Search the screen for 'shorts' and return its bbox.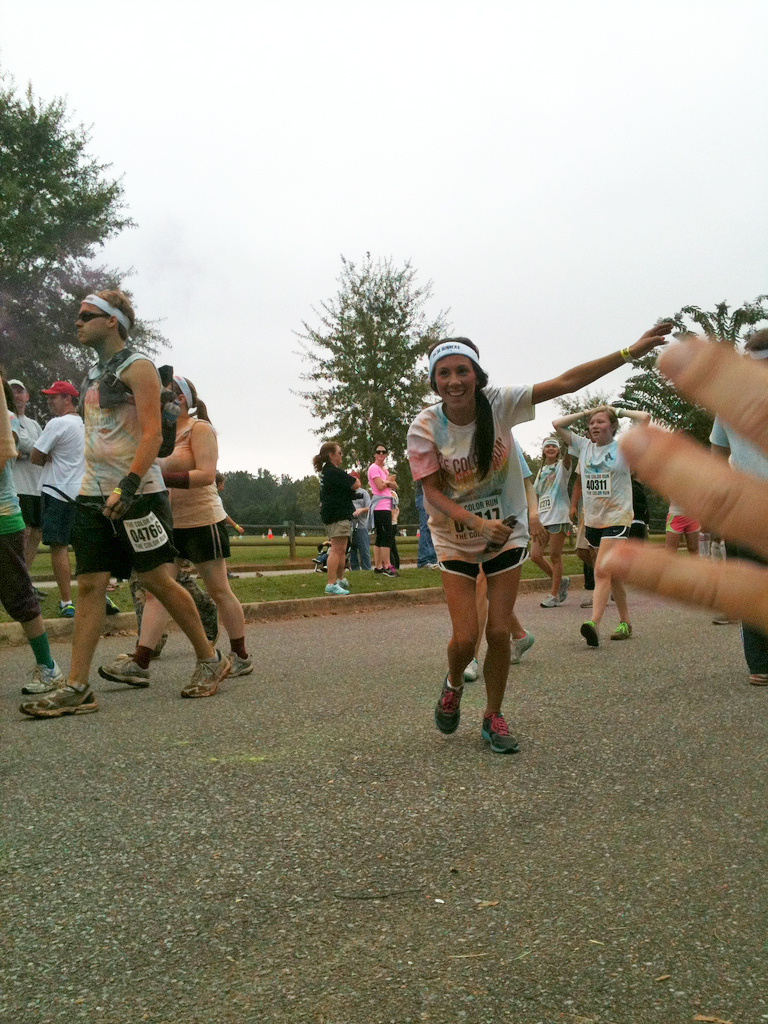
Found: (41, 492, 73, 545).
